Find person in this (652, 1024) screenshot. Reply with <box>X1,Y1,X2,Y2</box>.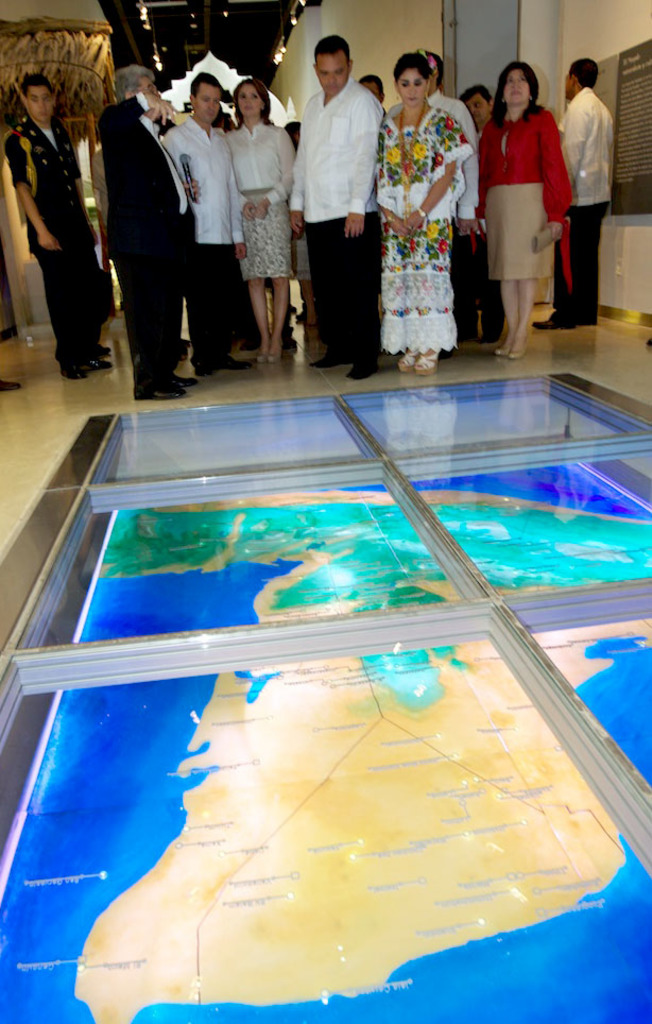
<box>226,61,292,357</box>.
